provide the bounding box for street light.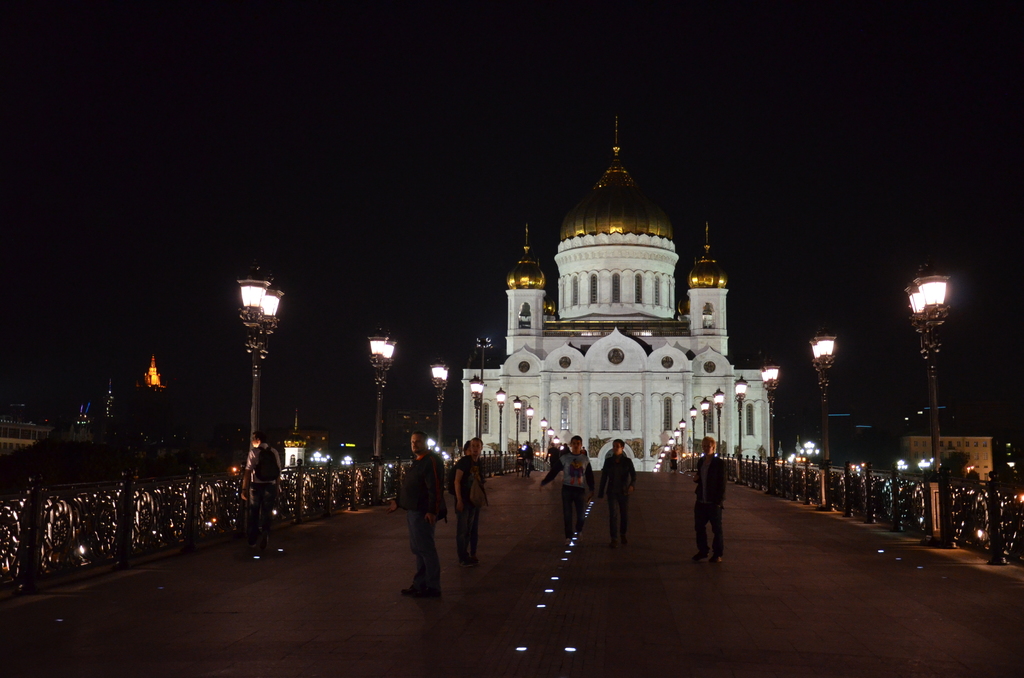
box(807, 323, 840, 515).
